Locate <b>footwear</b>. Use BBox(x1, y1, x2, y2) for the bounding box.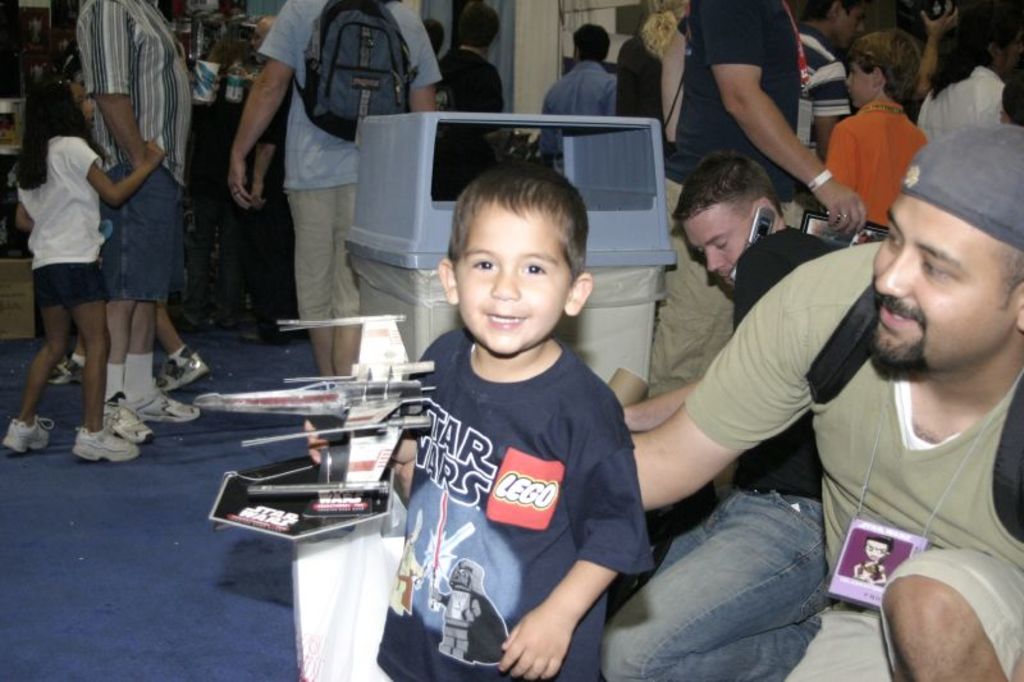
BBox(101, 399, 148, 441).
